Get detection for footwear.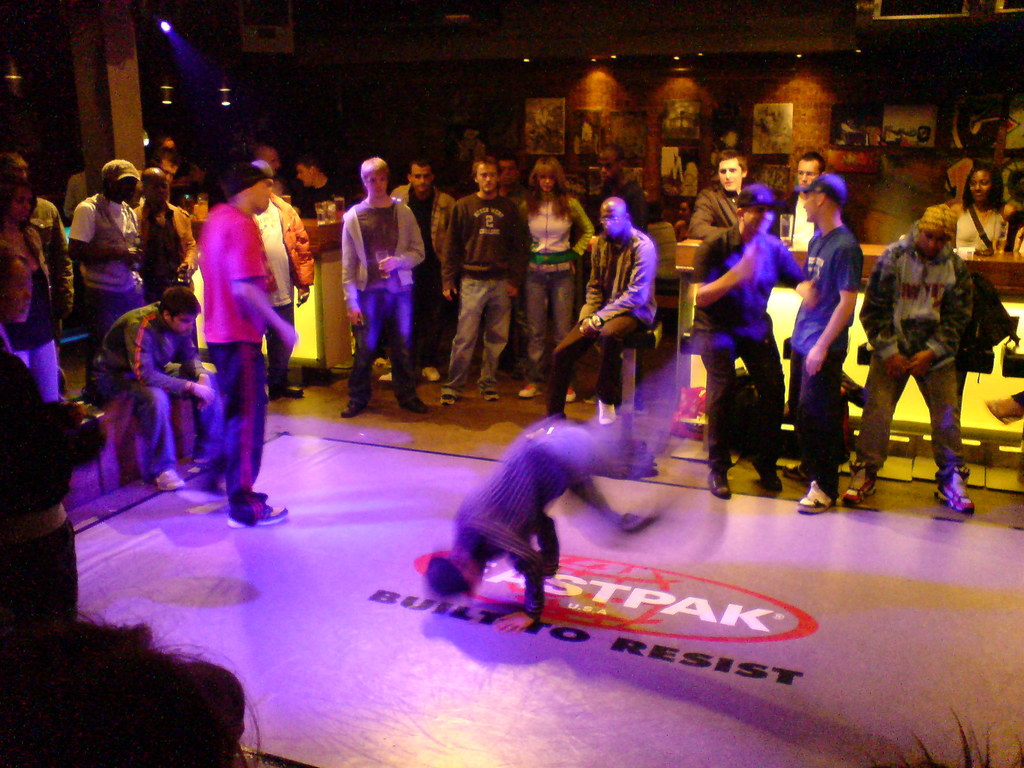
Detection: [x1=344, y1=404, x2=358, y2=418].
